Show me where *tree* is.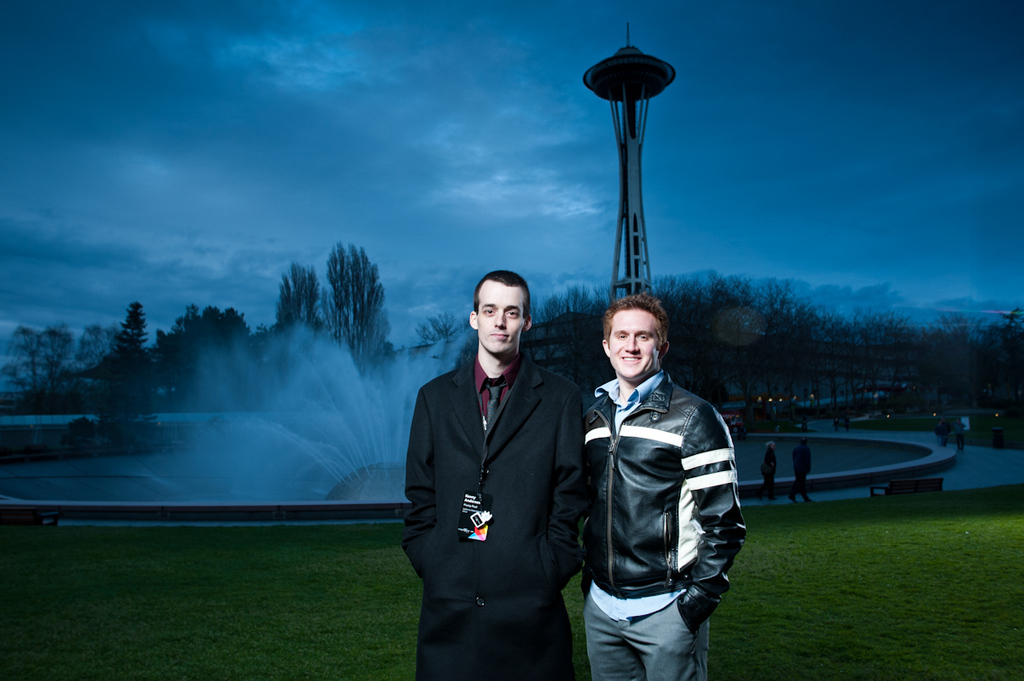
*tree* is at x1=59 y1=418 x2=92 y2=460.
